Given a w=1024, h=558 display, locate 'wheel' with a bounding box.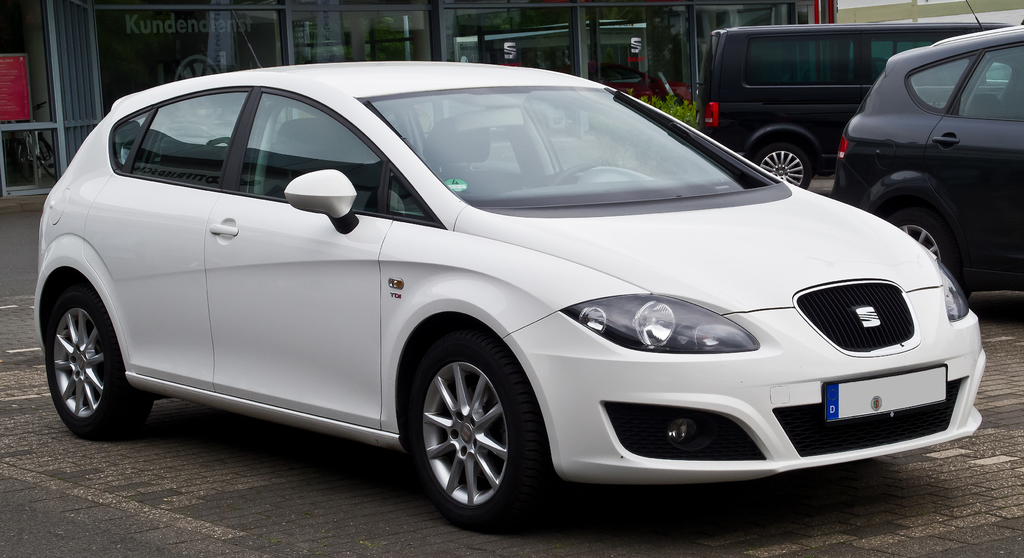
Located: [left=407, top=315, right=558, bottom=523].
